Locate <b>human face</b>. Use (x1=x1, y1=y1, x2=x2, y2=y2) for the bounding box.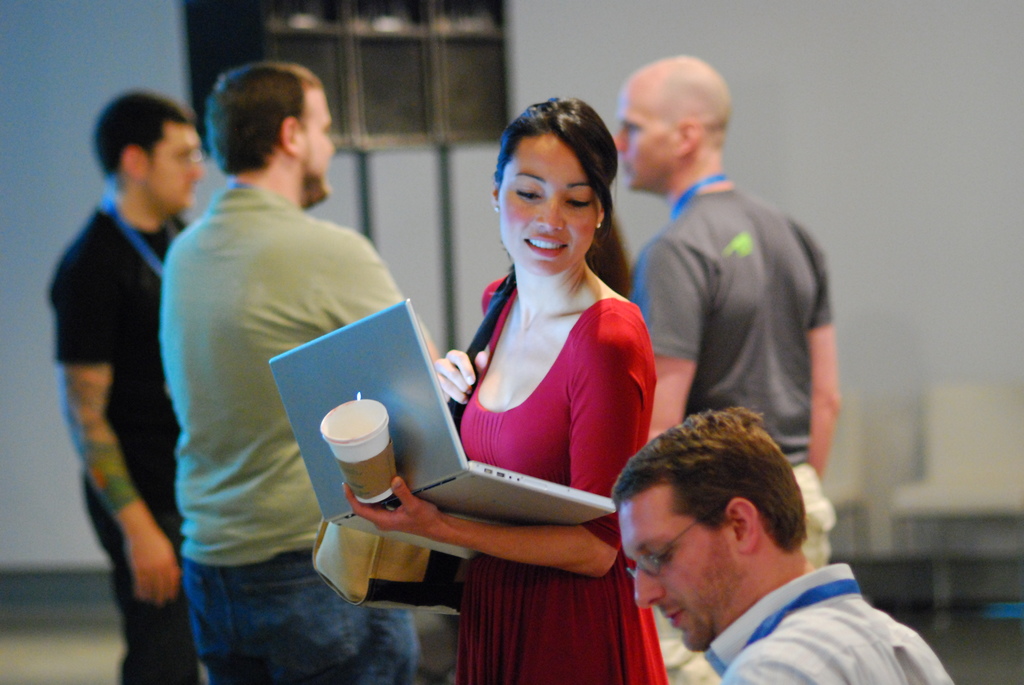
(x1=621, y1=502, x2=737, y2=647).
